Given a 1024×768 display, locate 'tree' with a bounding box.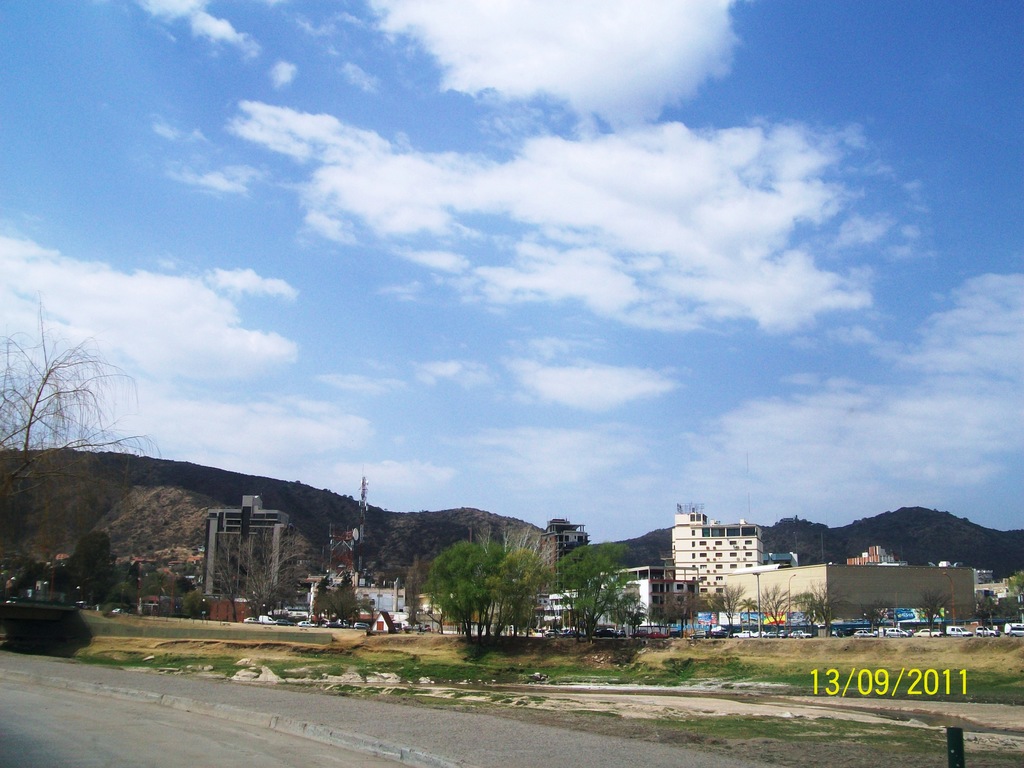
Located: [862,598,900,636].
